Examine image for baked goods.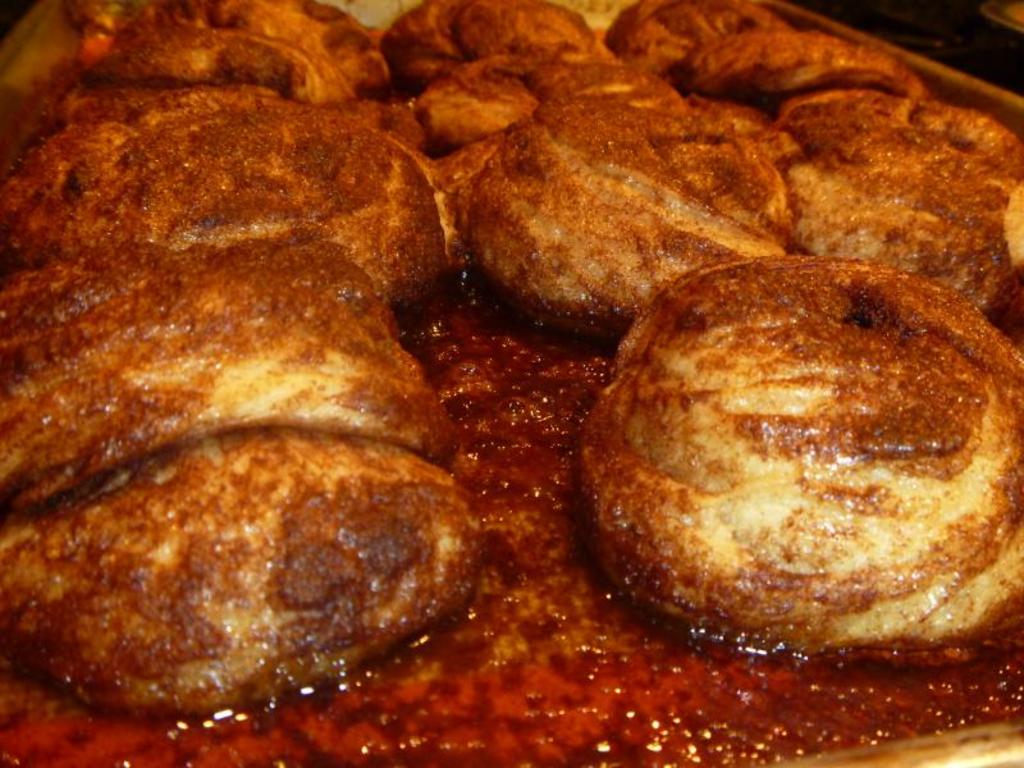
Examination result: pyautogui.locateOnScreen(566, 225, 1019, 680).
